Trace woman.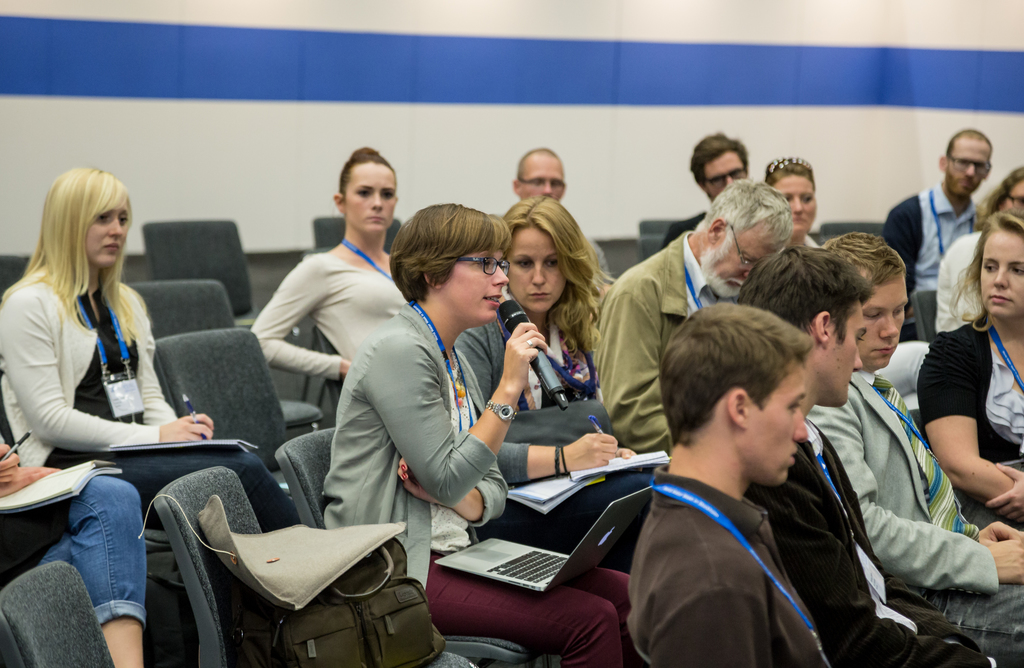
Traced to crop(320, 201, 641, 667).
